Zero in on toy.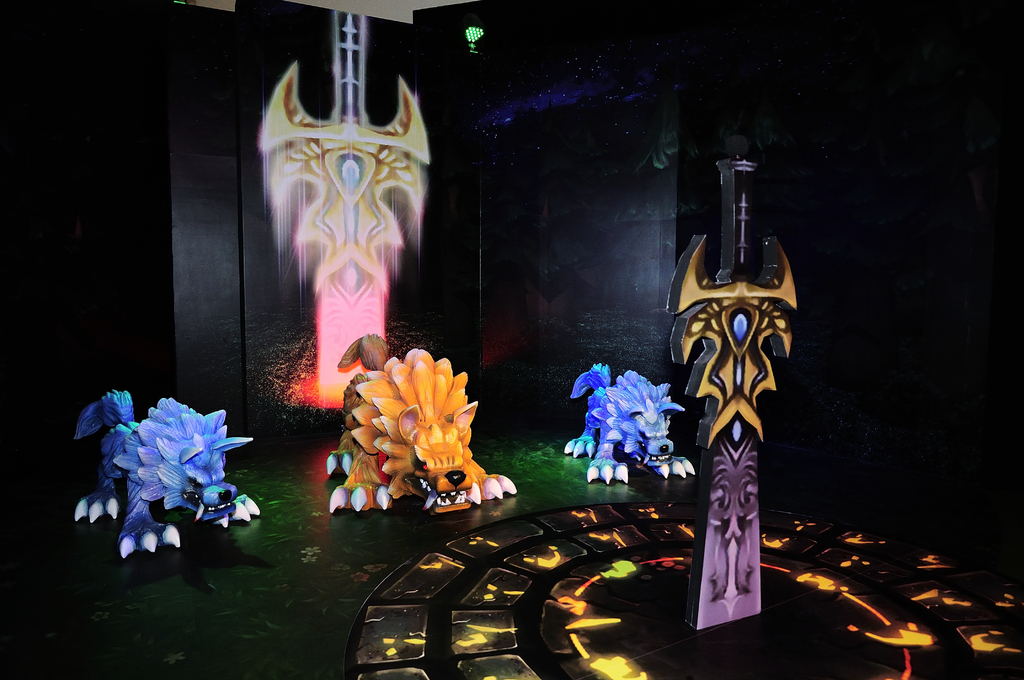
Zeroed in: bbox=(77, 385, 247, 576).
